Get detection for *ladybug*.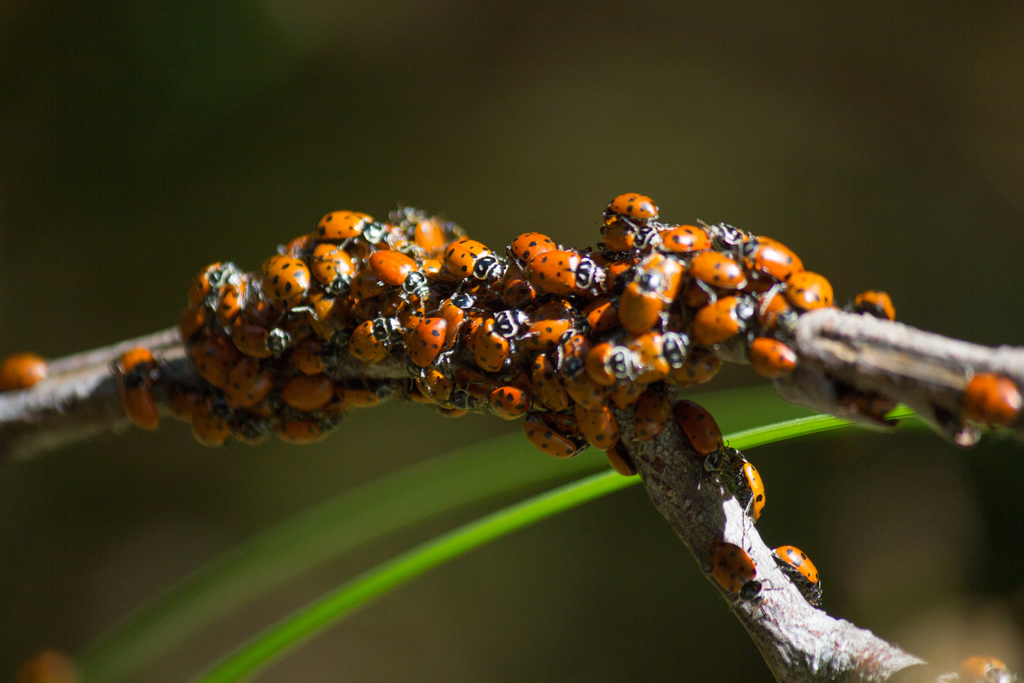
Detection: 0/353/46/391.
